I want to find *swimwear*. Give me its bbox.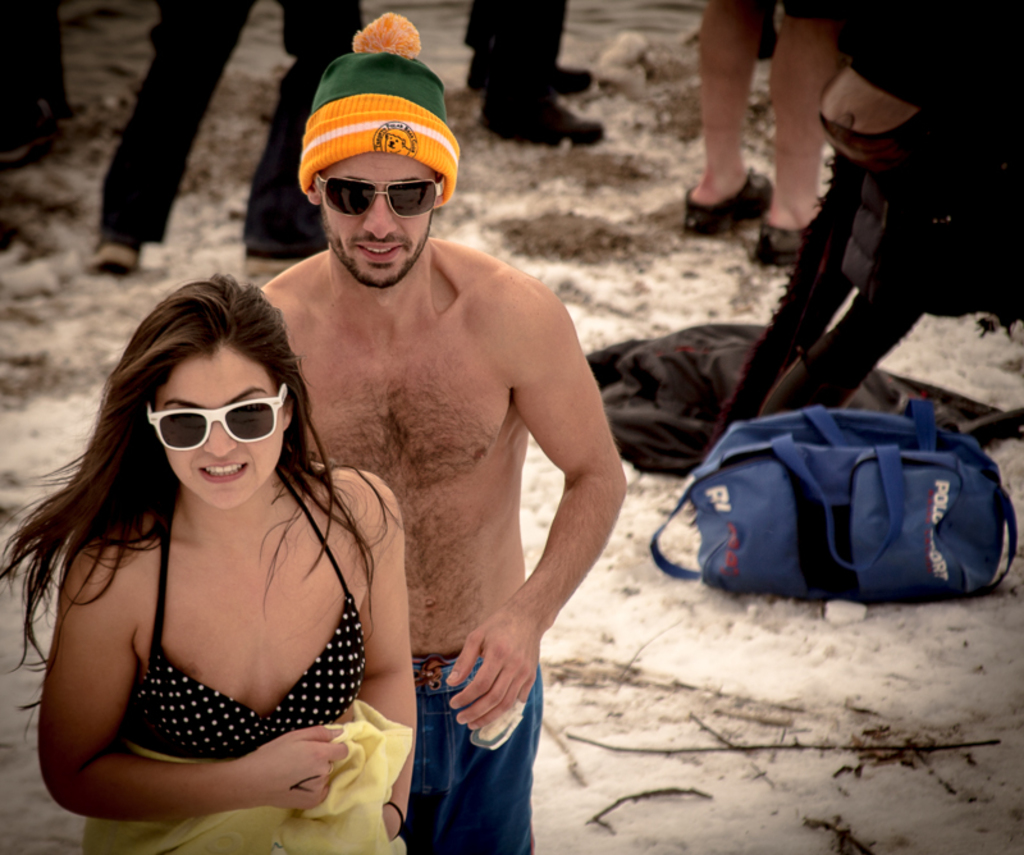
x1=120, y1=468, x2=364, y2=753.
